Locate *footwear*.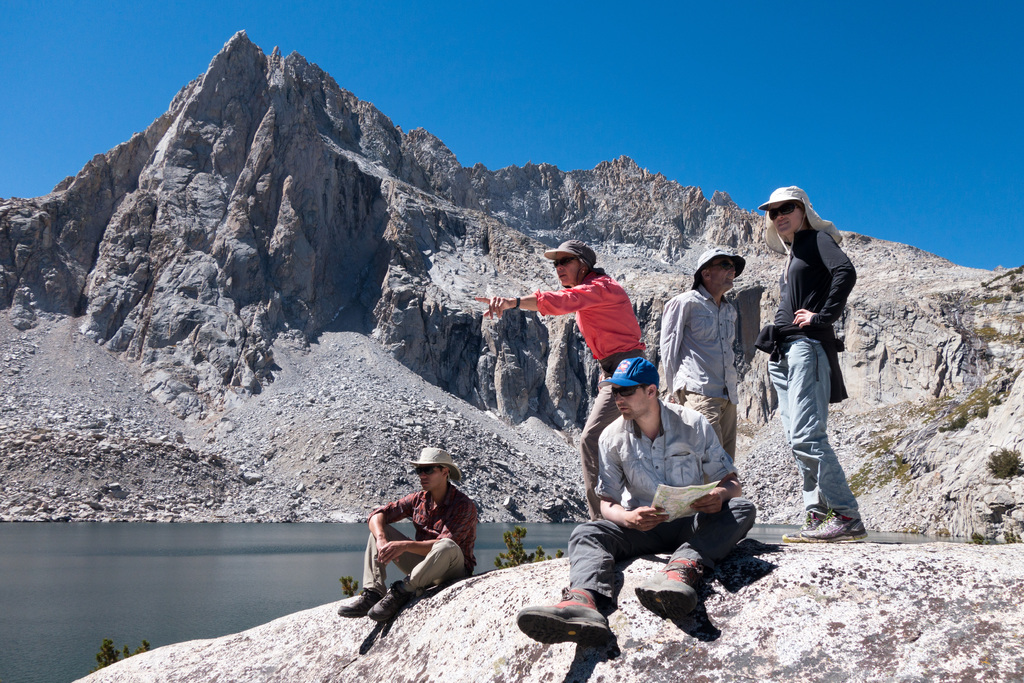
Bounding box: [left=780, top=506, right=827, bottom=543].
